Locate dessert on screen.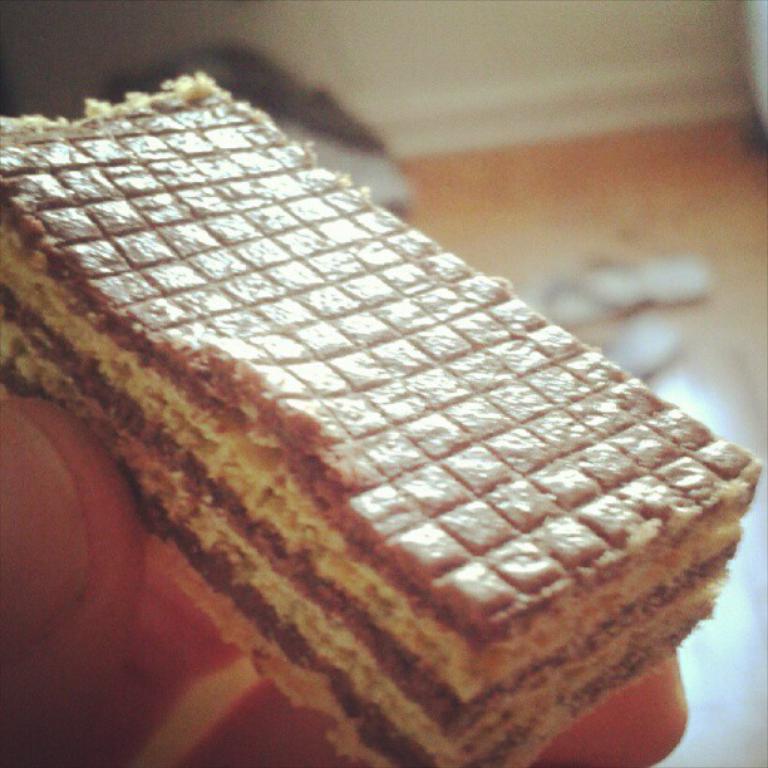
On screen at [x1=0, y1=46, x2=767, y2=767].
